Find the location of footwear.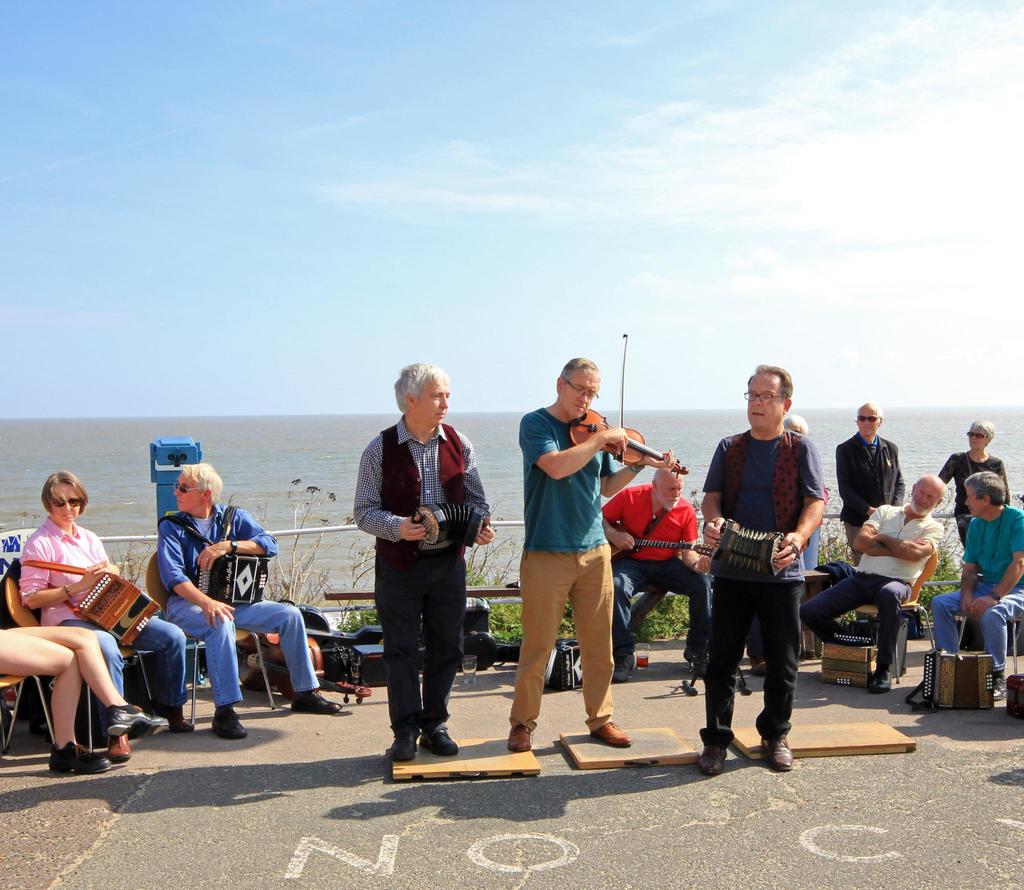
Location: Rect(45, 743, 109, 775).
